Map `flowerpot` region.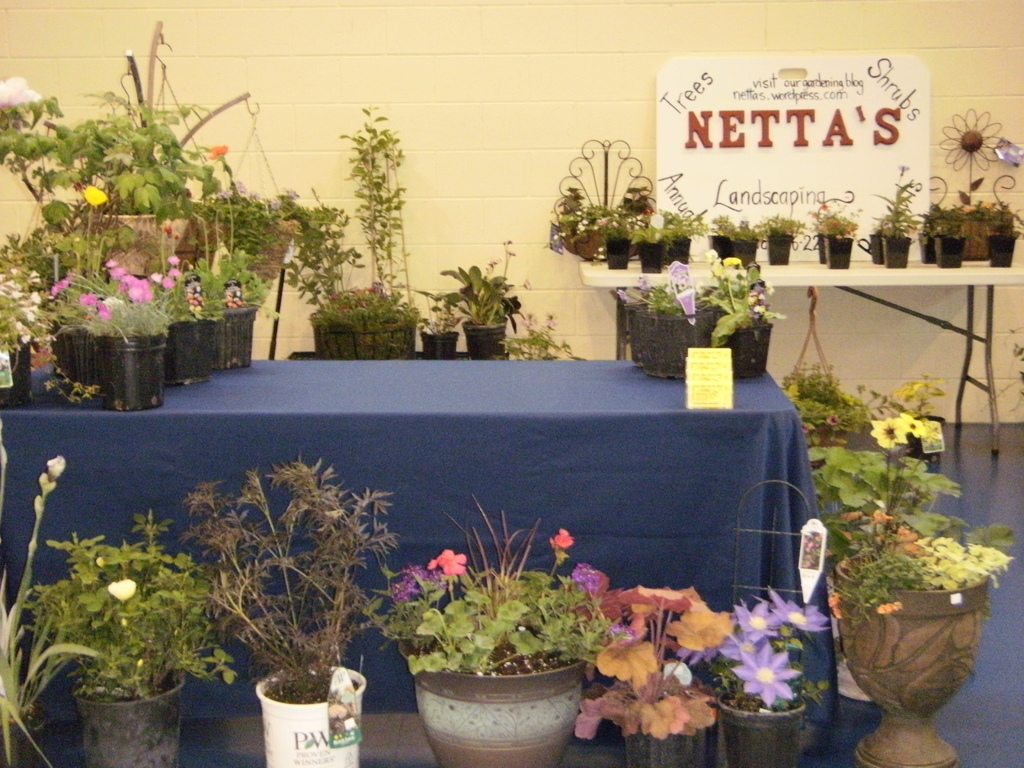
Mapped to locate(665, 232, 687, 263).
